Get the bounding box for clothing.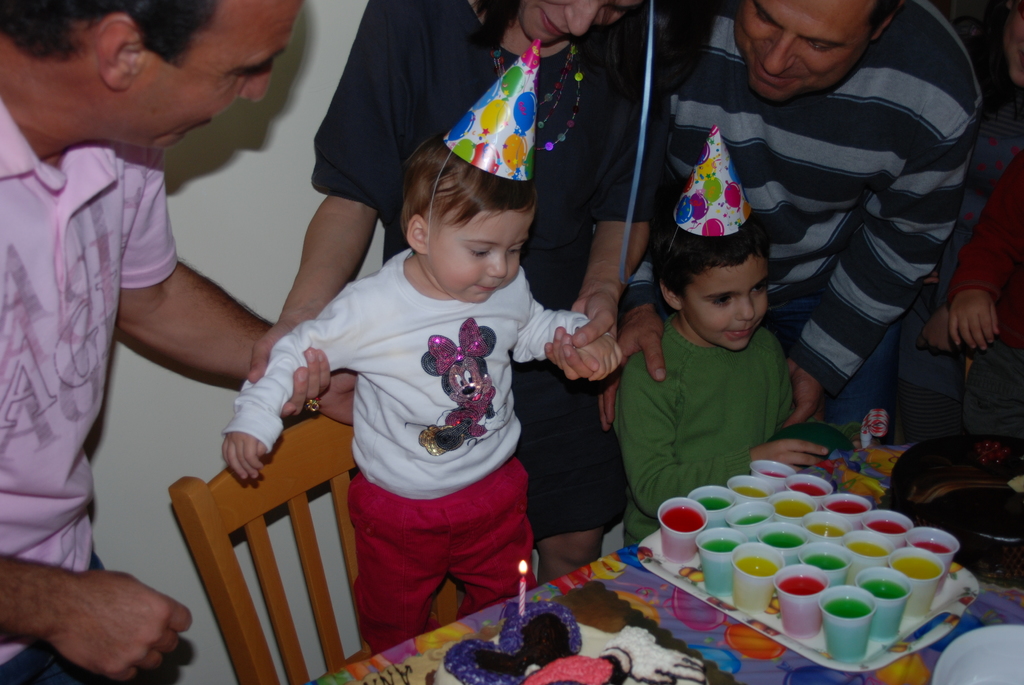
region(304, 0, 681, 540).
